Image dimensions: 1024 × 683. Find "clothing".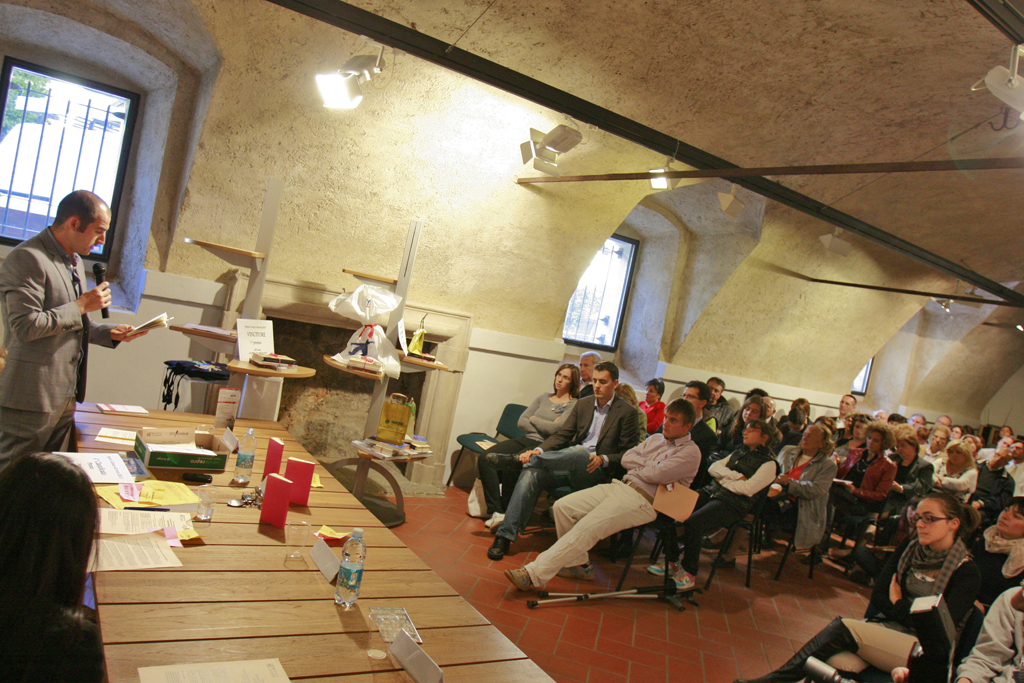
region(965, 585, 1023, 682).
